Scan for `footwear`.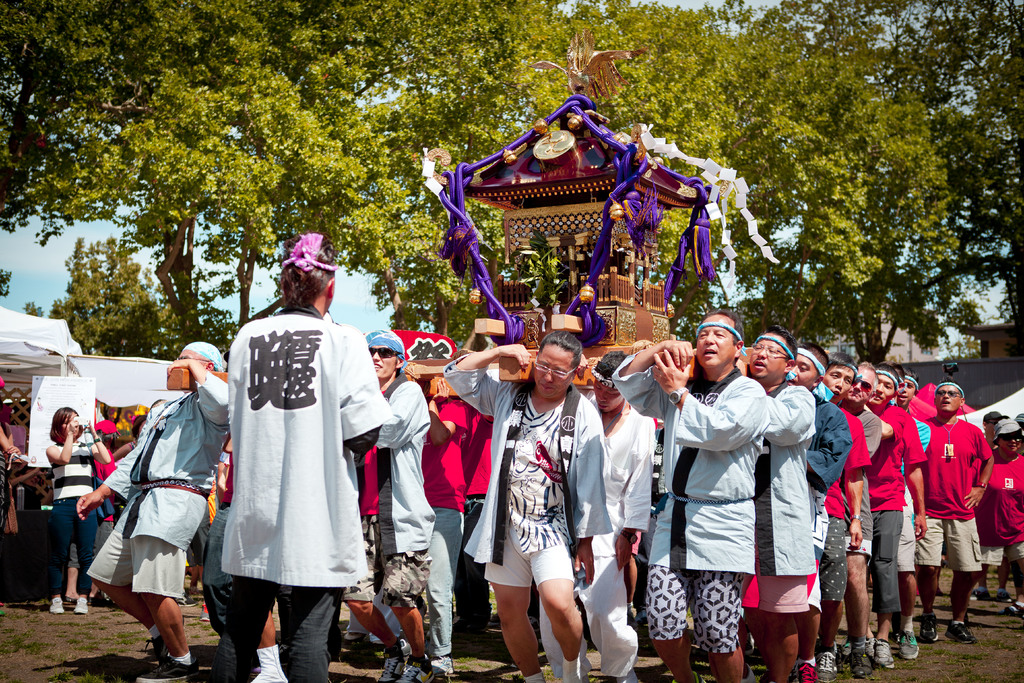
Scan result: (428,652,453,675).
